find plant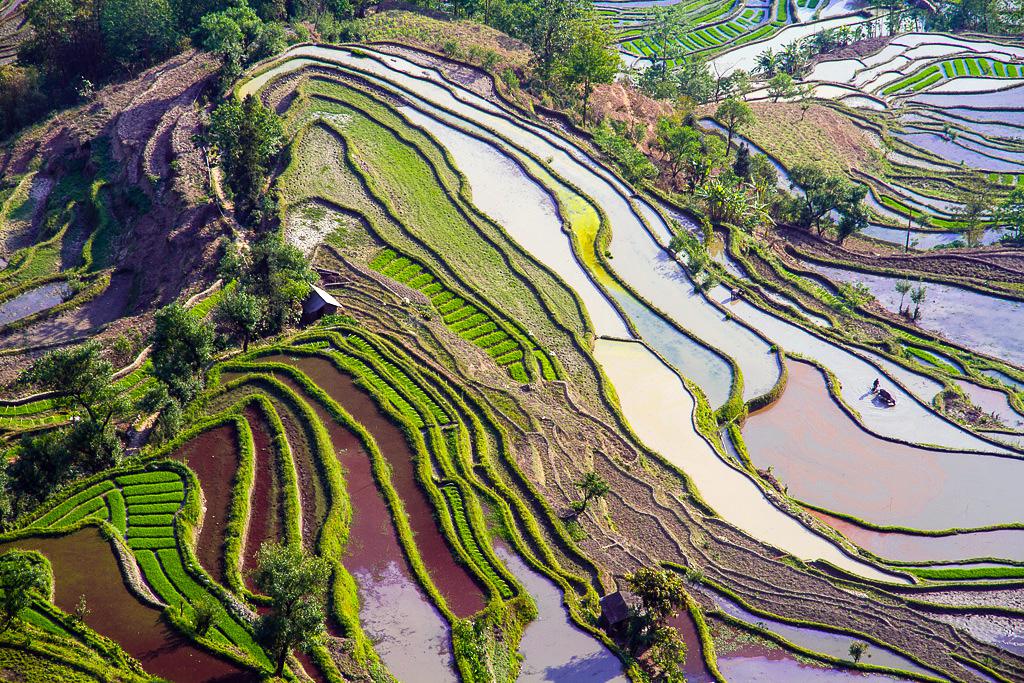
{"x1": 701, "y1": 539, "x2": 706, "y2": 547}
